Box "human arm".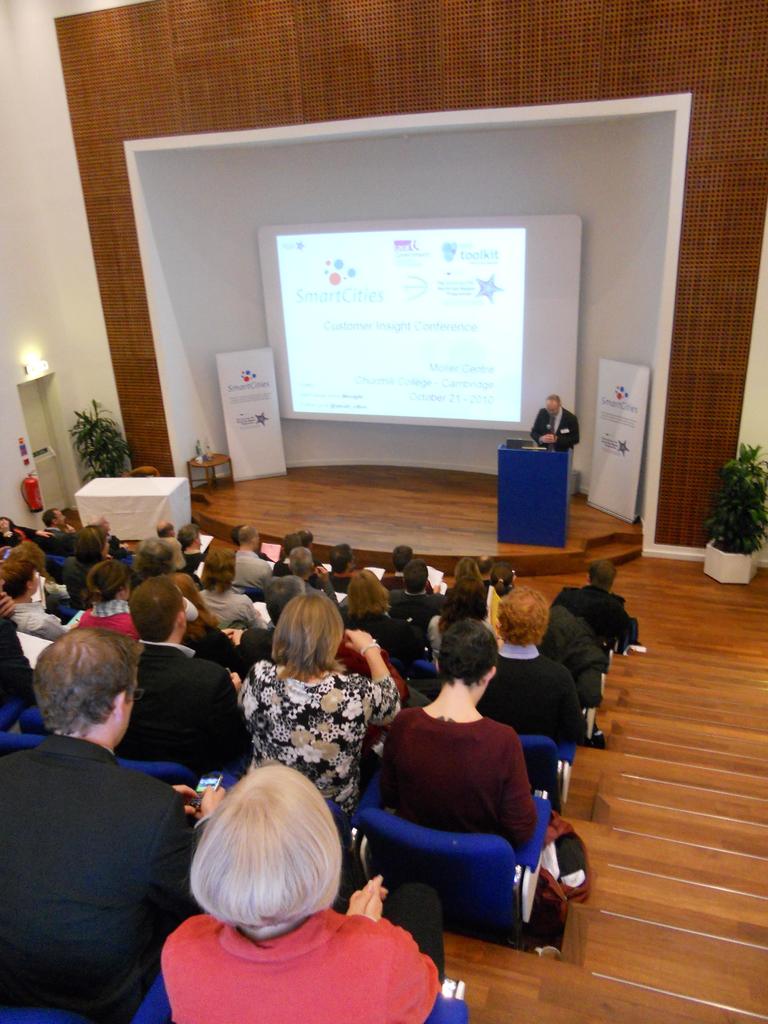
548, 412, 583, 449.
